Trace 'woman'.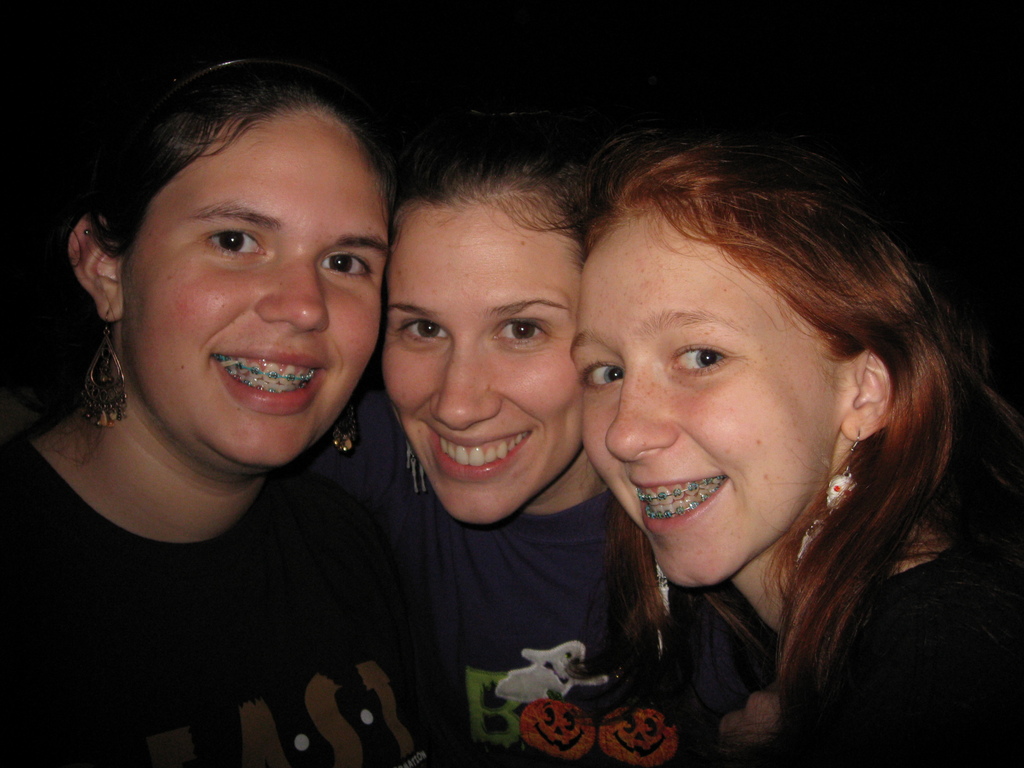
Traced to 6:49:470:755.
